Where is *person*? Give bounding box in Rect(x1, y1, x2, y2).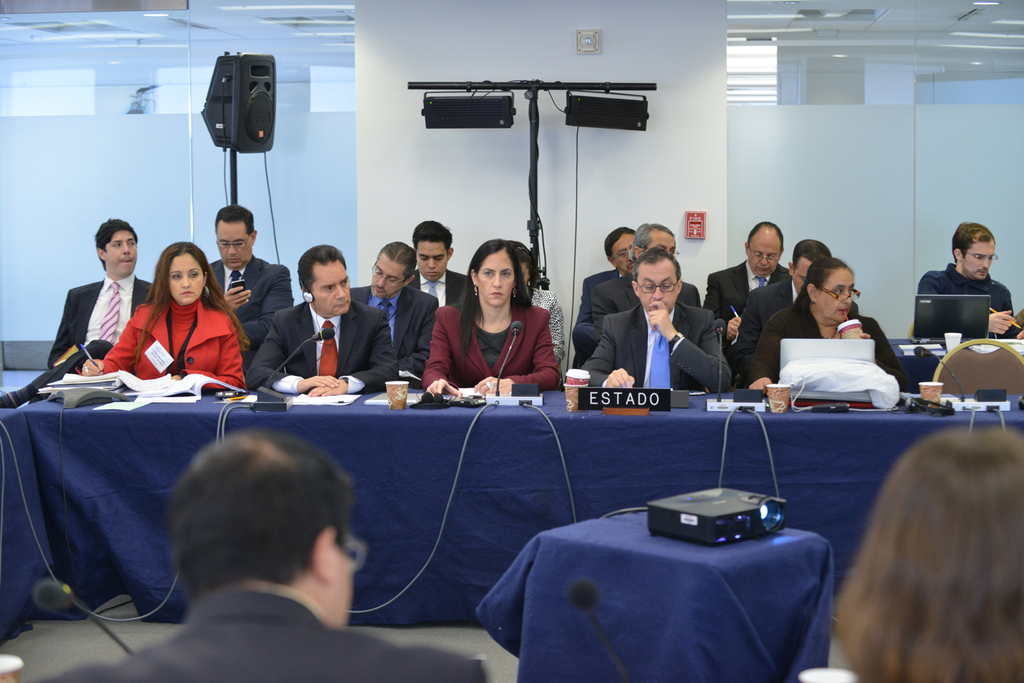
Rect(201, 202, 295, 370).
